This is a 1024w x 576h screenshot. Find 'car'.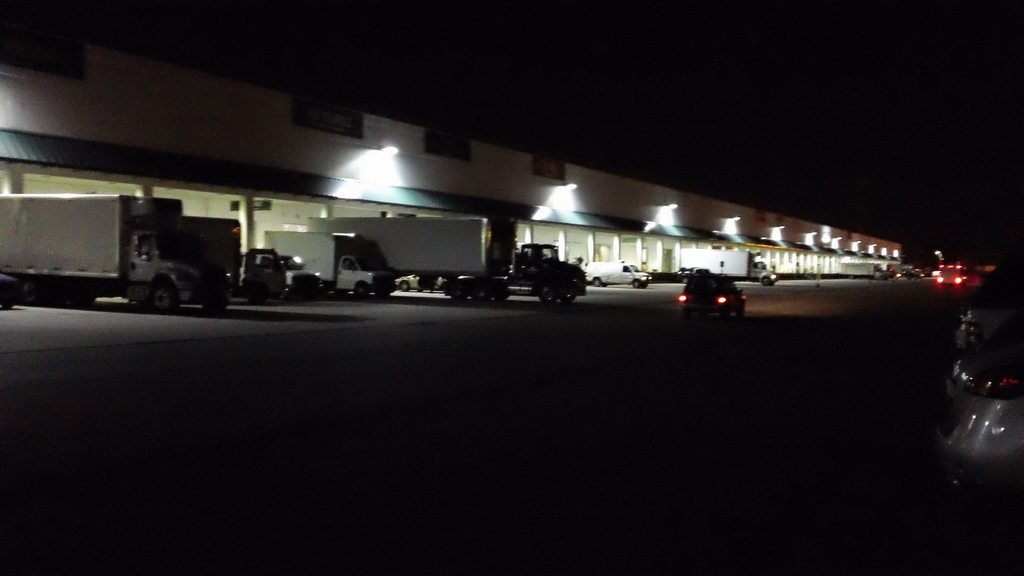
Bounding box: x1=930 y1=250 x2=1023 y2=557.
